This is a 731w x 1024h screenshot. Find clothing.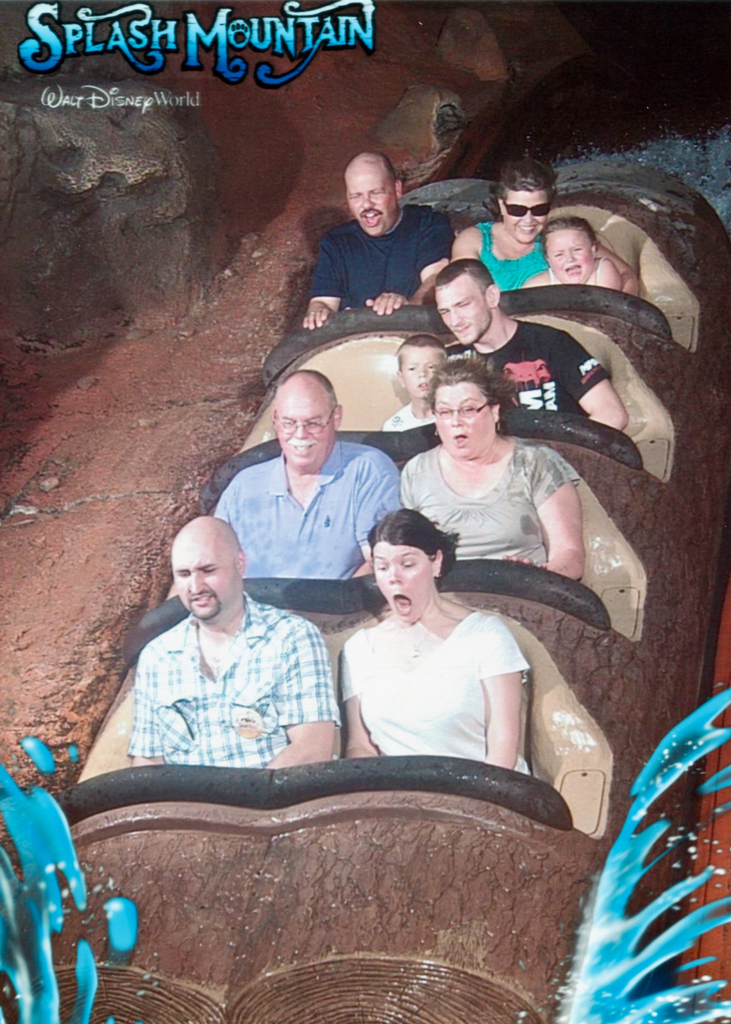
Bounding box: left=211, top=440, right=398, bottom=579.
